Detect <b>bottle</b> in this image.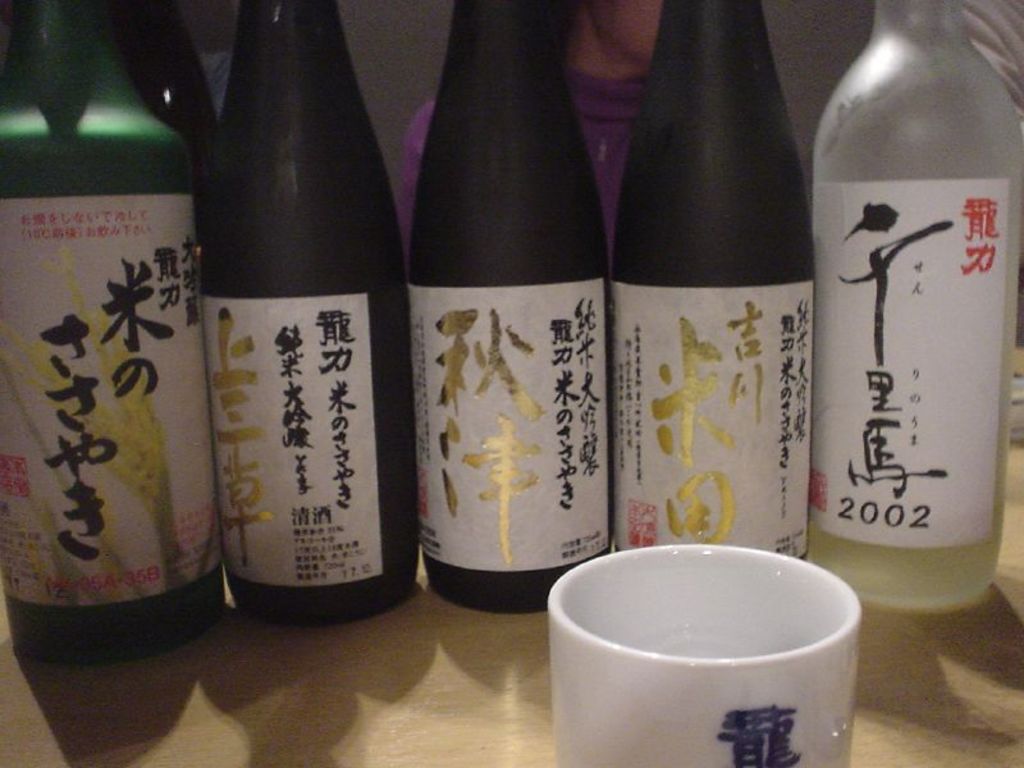
Detection: <box>396,0,626,603</box>.
